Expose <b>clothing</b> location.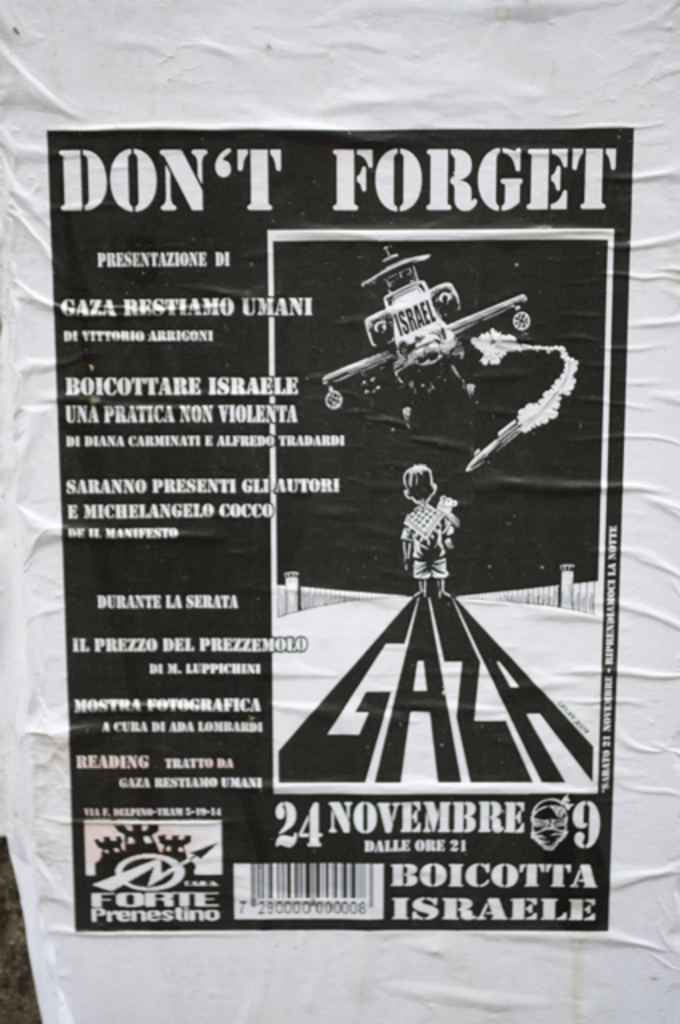
Exposed at left=397, top=504, right=450, bottom=581.
